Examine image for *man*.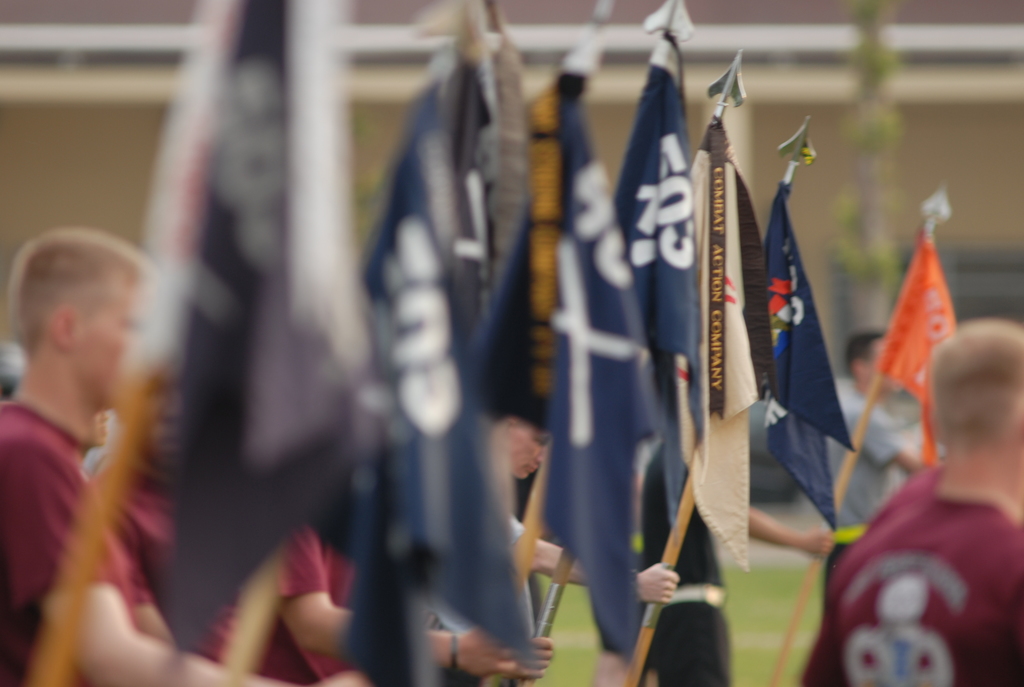
Examination result: 433 413 675 647.
